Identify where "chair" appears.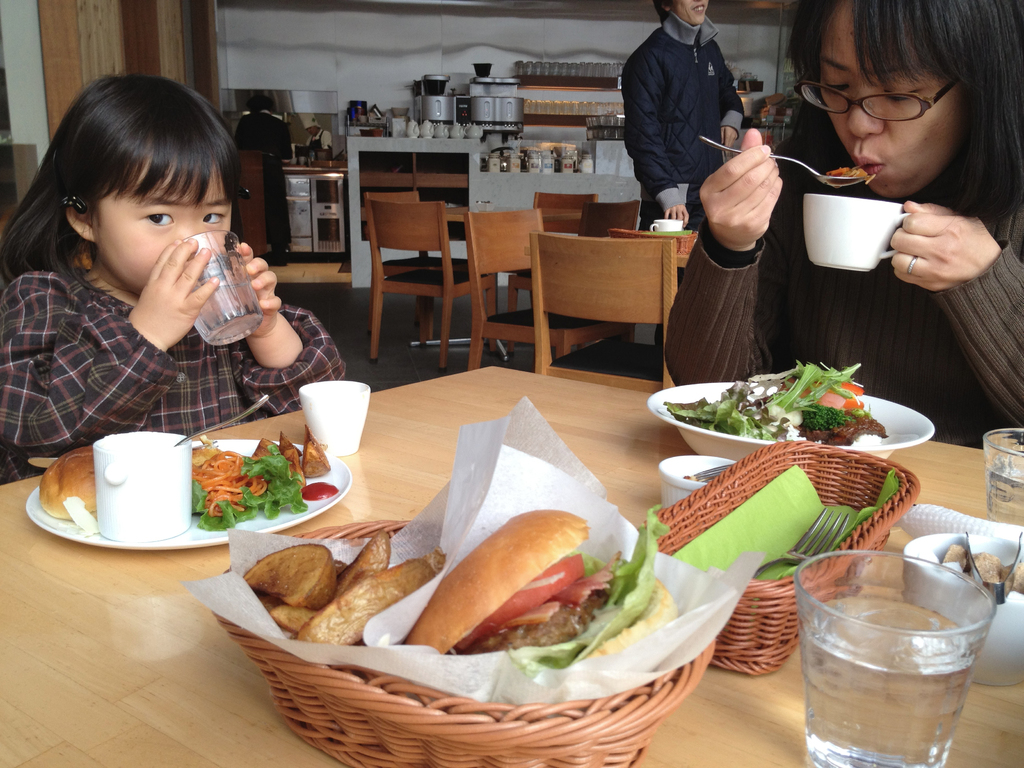
Appears at <bbox>578, 198, 643, 233</bbox>.
